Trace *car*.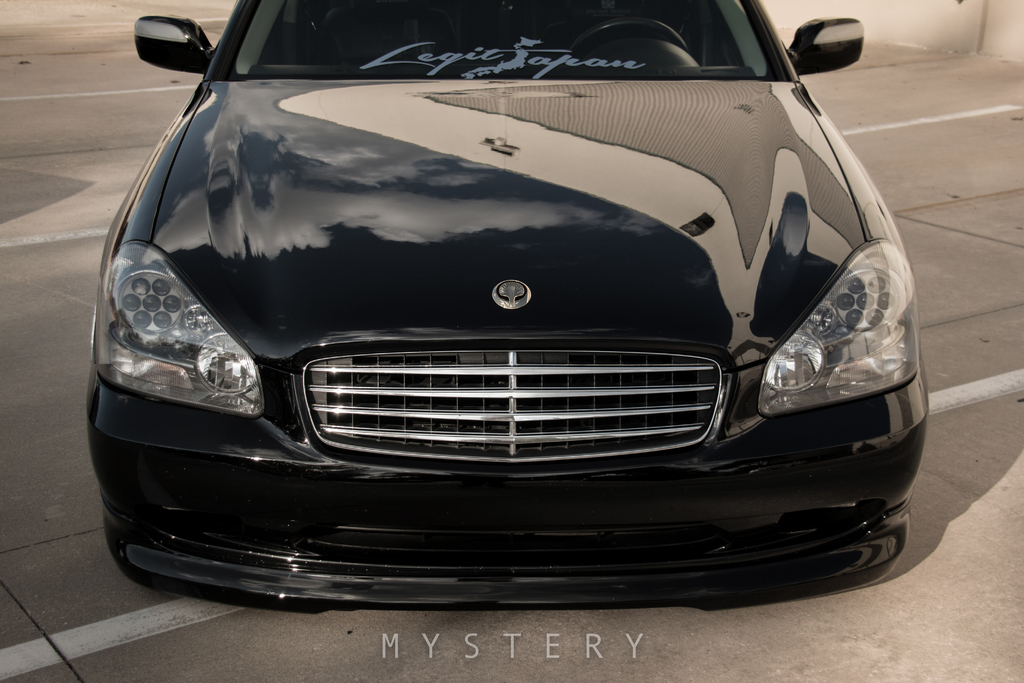
Traced to box(82, 0, 931, 618).
